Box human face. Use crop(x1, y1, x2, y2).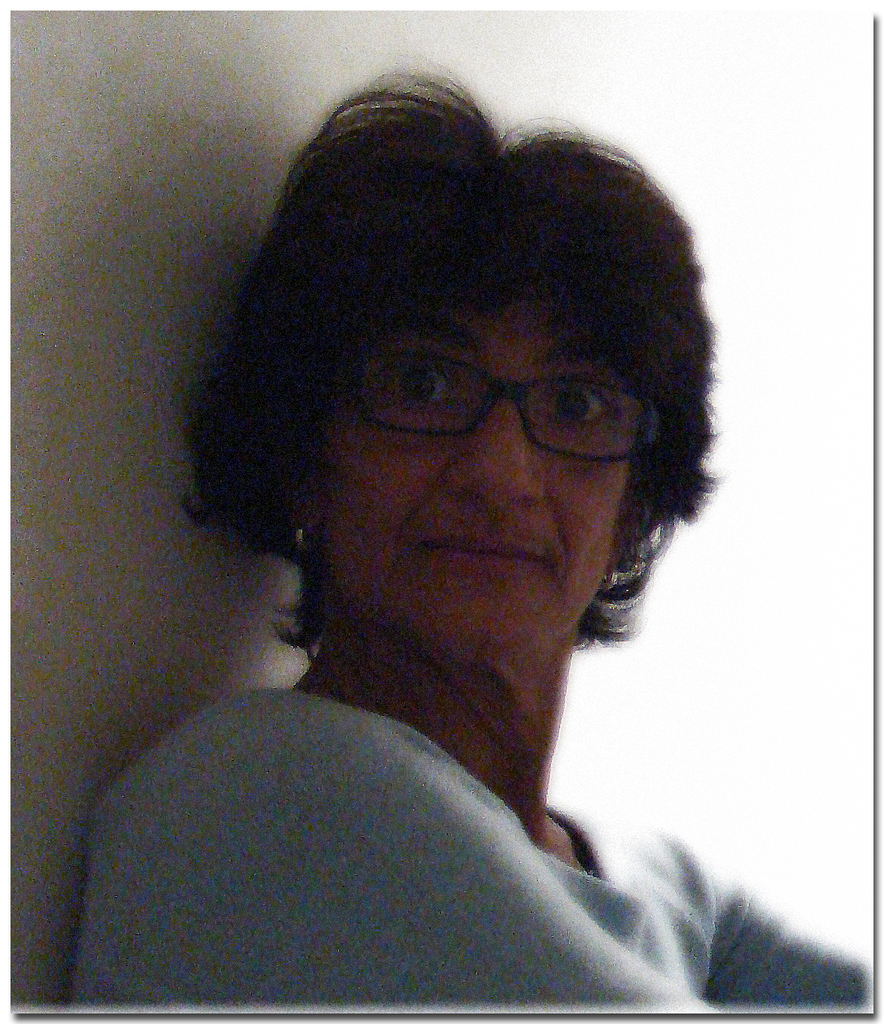
crop(292, 295, 635, 650).
